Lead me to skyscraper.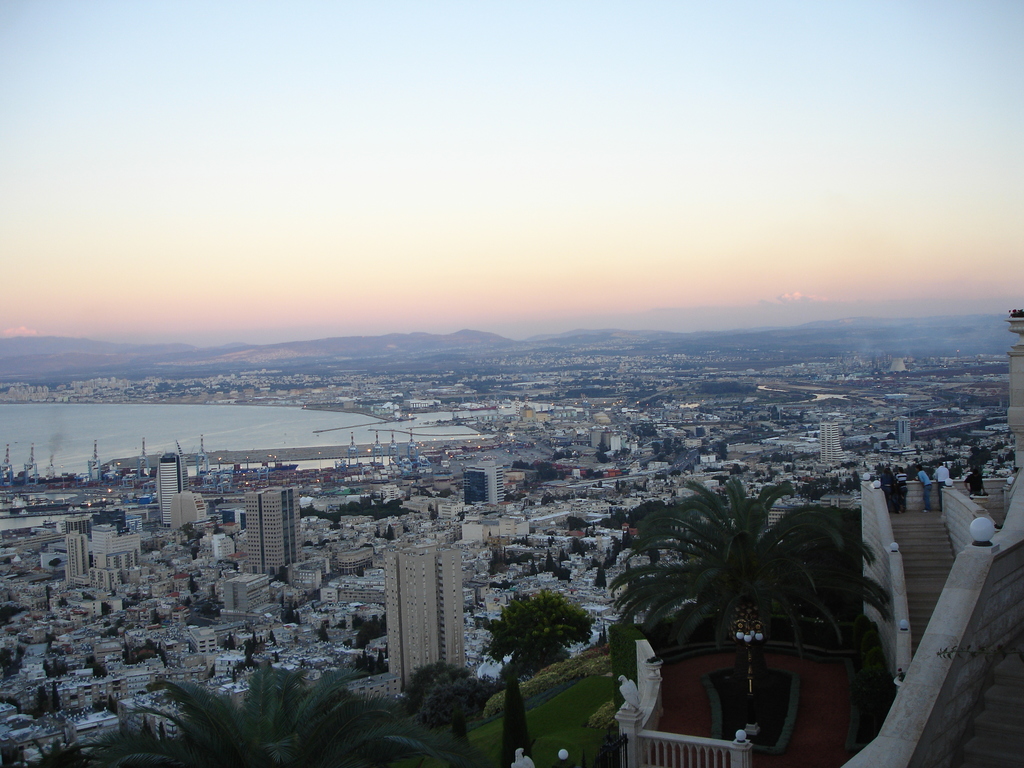
Lead to l=241, t=488, r=303, b=580.
